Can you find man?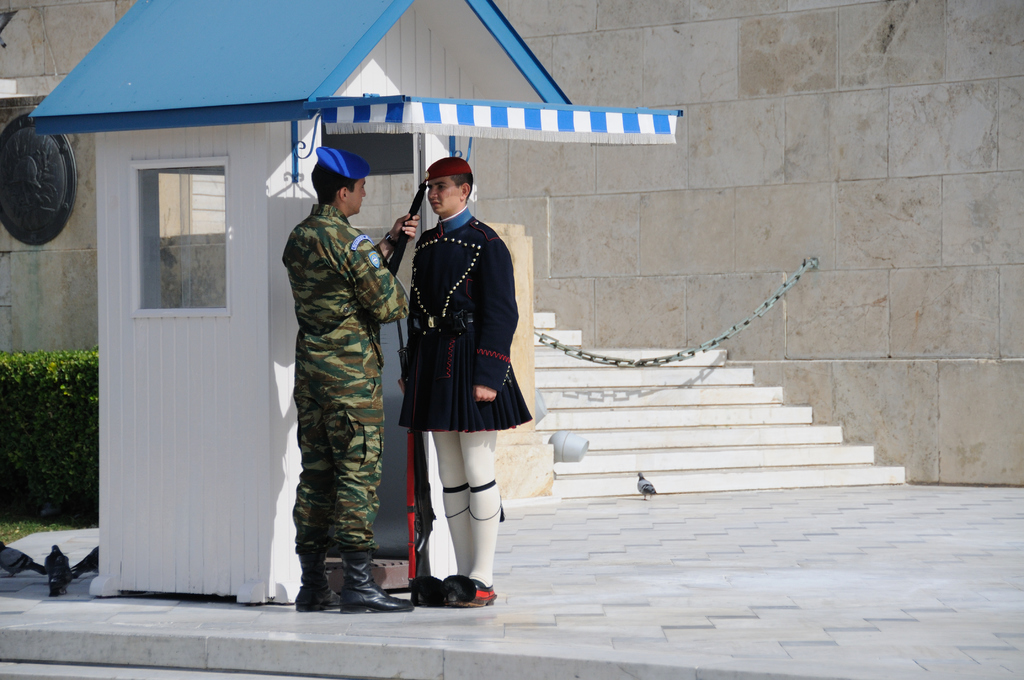
Yes, bounding box: [399,155,535,608].
